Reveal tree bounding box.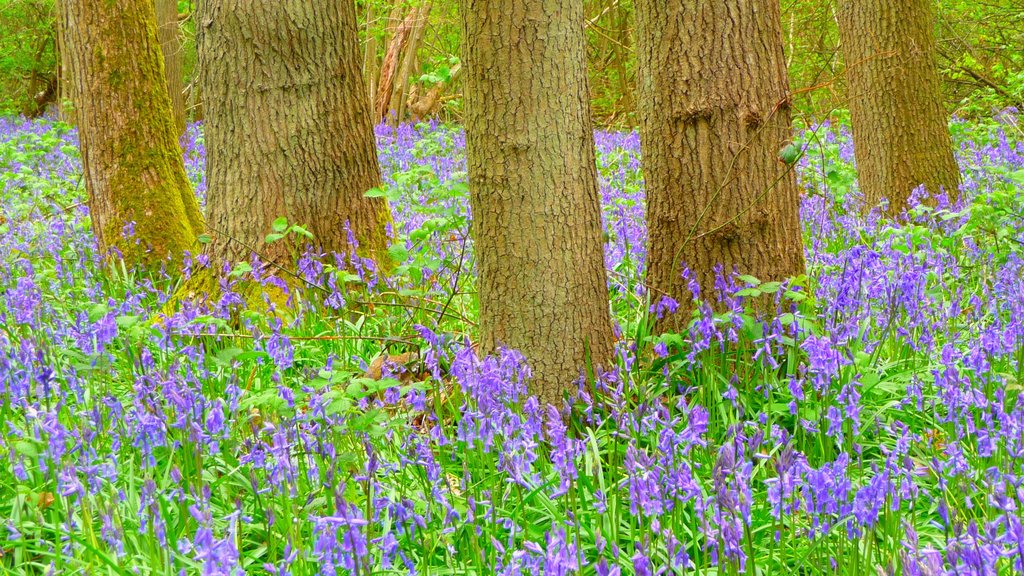
Revealed: pyautogui.locateOnScreen(832, 0, 980, 229).
